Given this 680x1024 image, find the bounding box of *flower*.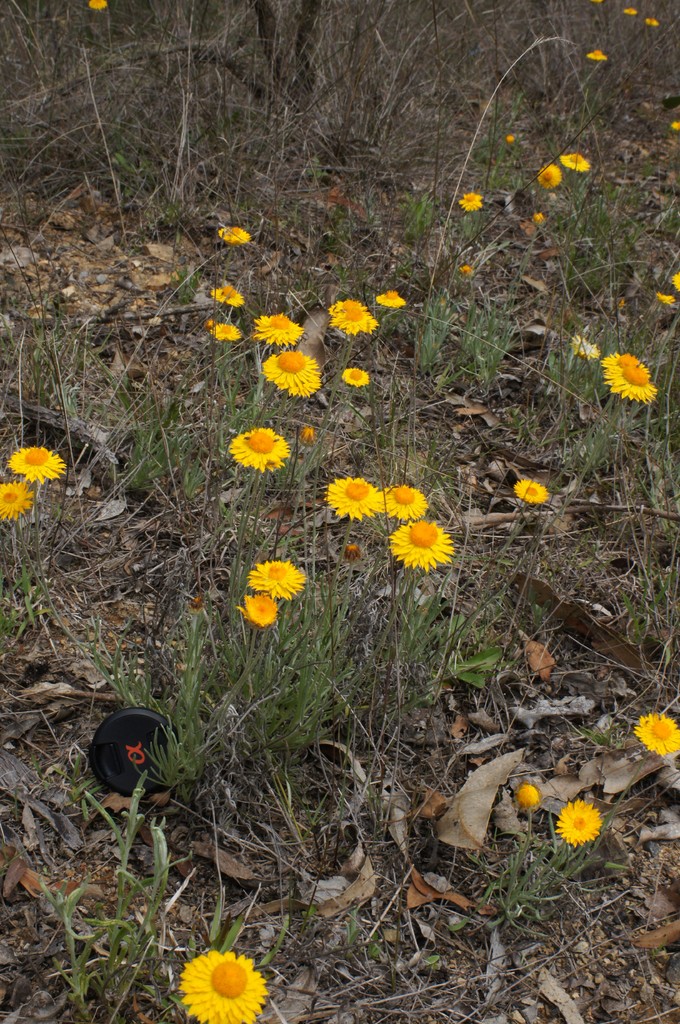
(519, 781, 537, 808).
